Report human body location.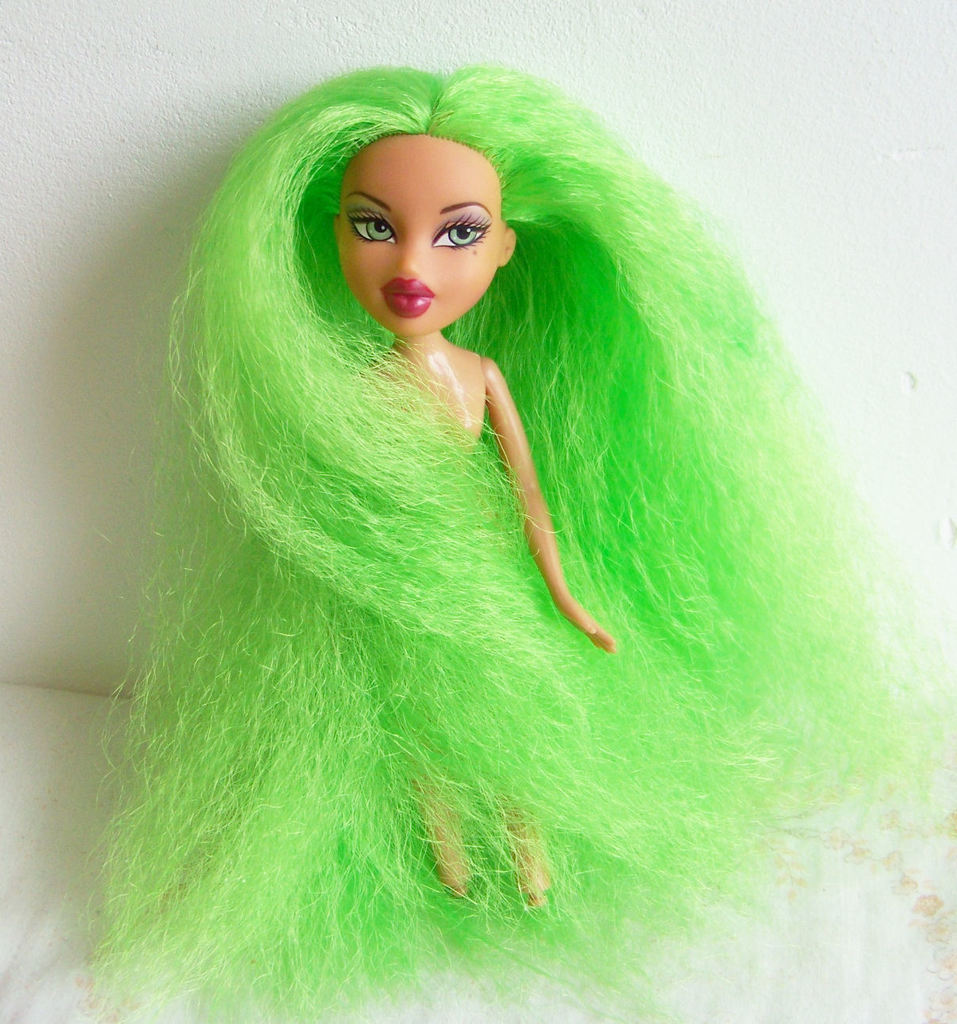
Report: (119,139,648,945).
